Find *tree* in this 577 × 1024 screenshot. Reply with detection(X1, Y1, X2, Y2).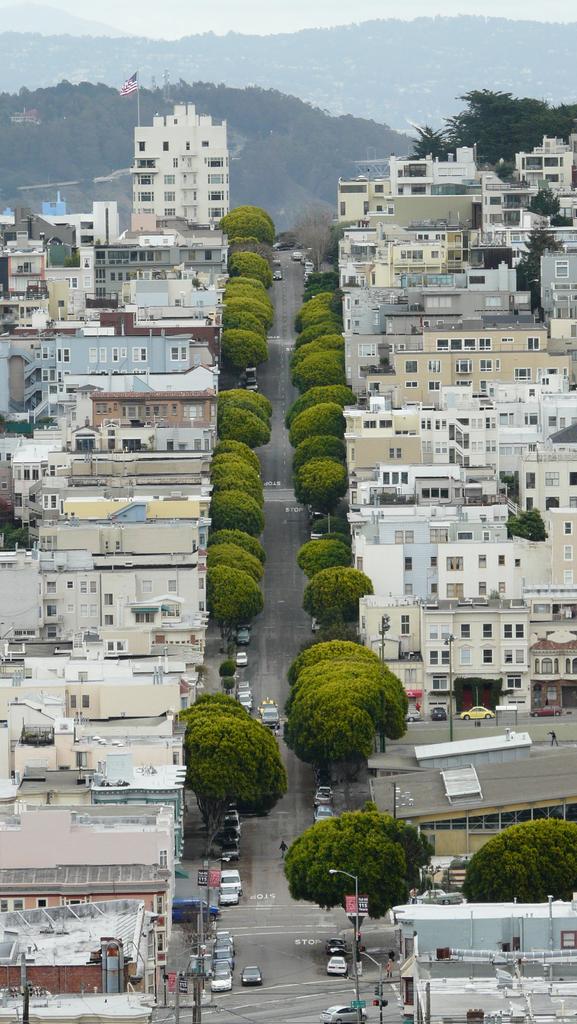
detection(297, 538, 354, 581).
